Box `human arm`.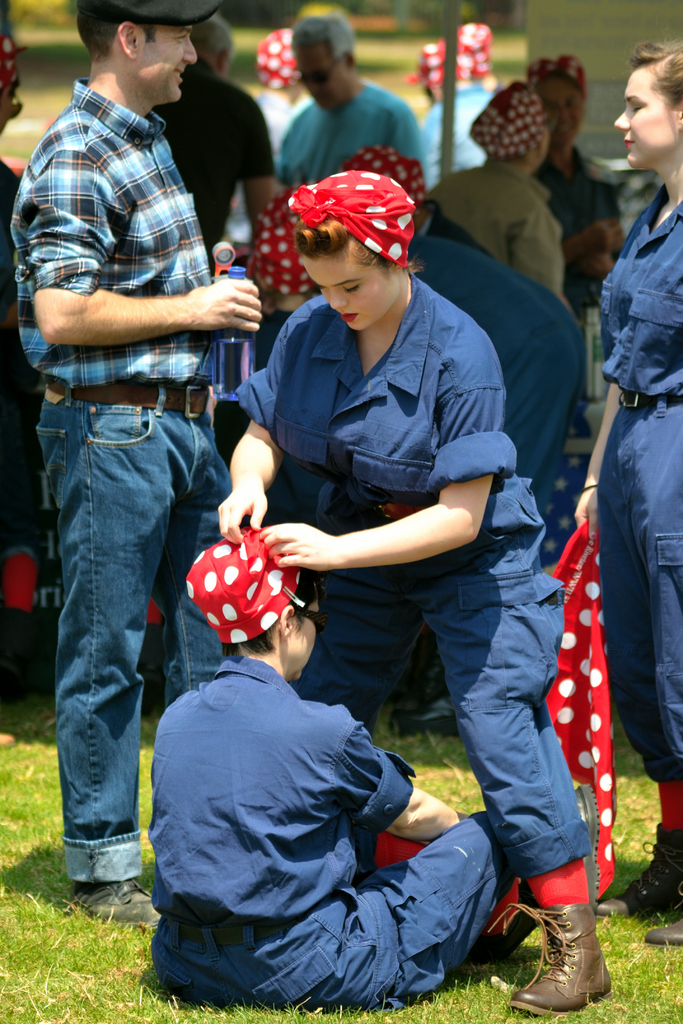
571/214/654/548.
